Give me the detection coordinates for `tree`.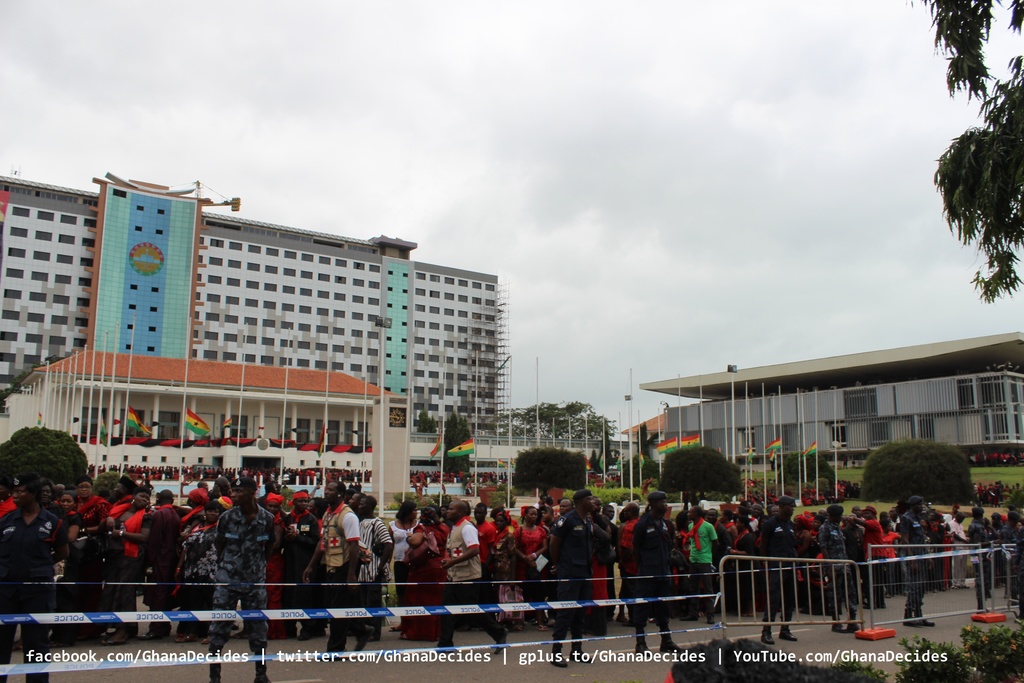
rect(442, 402, 476, 485).
